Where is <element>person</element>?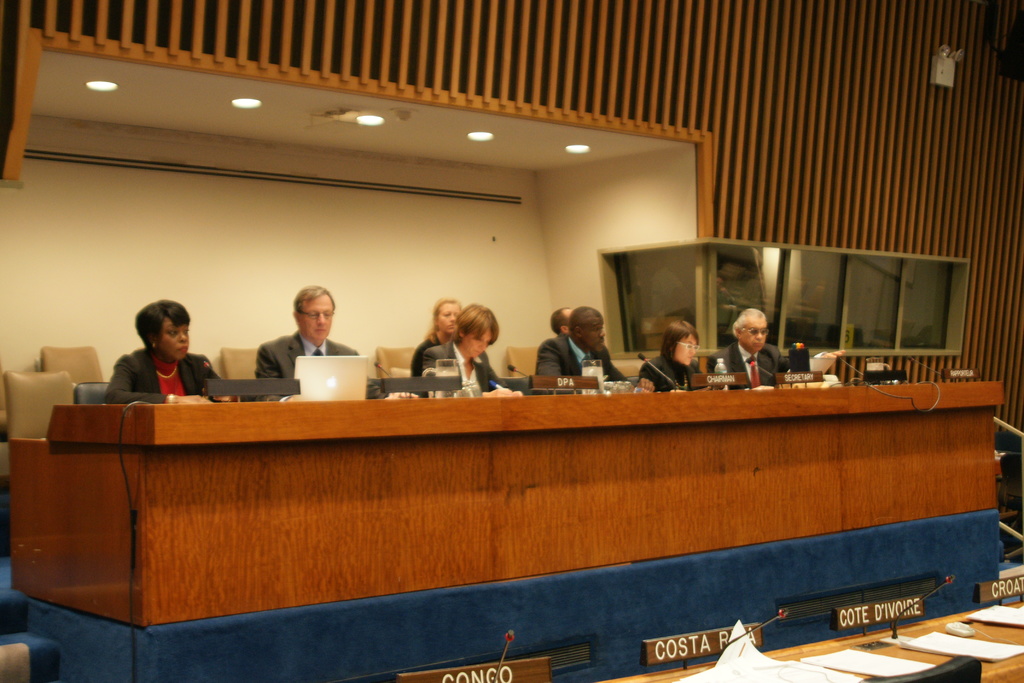
[x1=530, y1=304, x2=655, y2=394].
